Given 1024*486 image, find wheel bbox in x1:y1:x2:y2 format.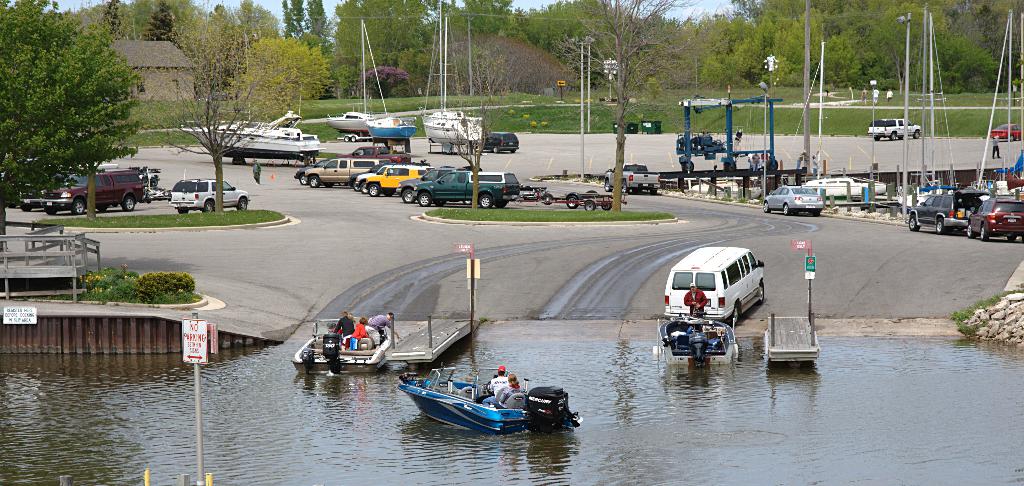
71:200:86:211.
